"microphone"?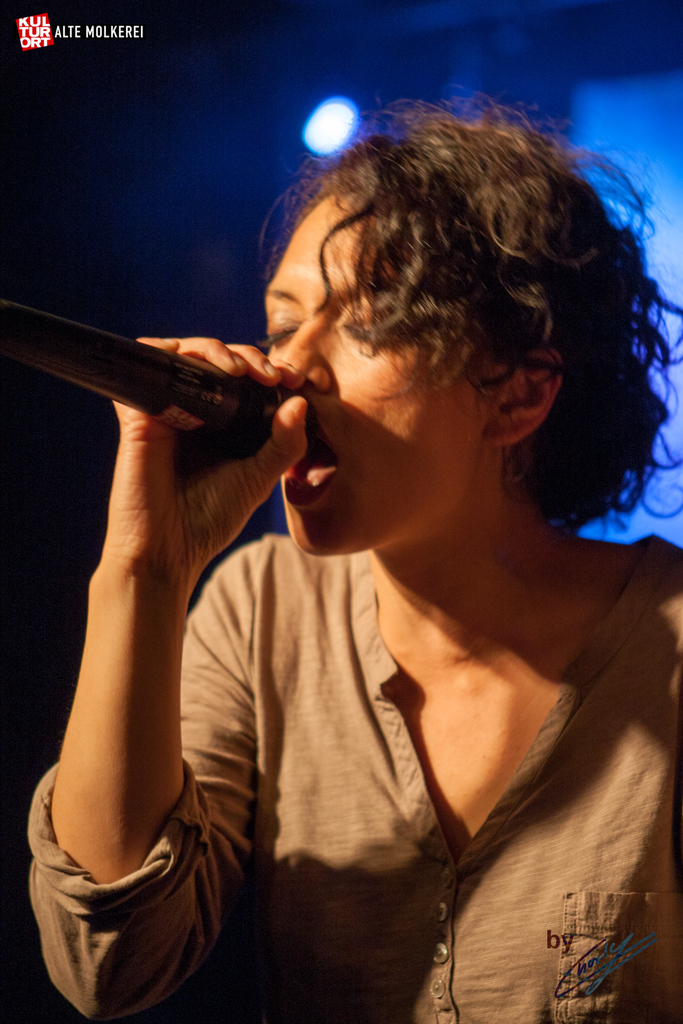
20/293/315/452
